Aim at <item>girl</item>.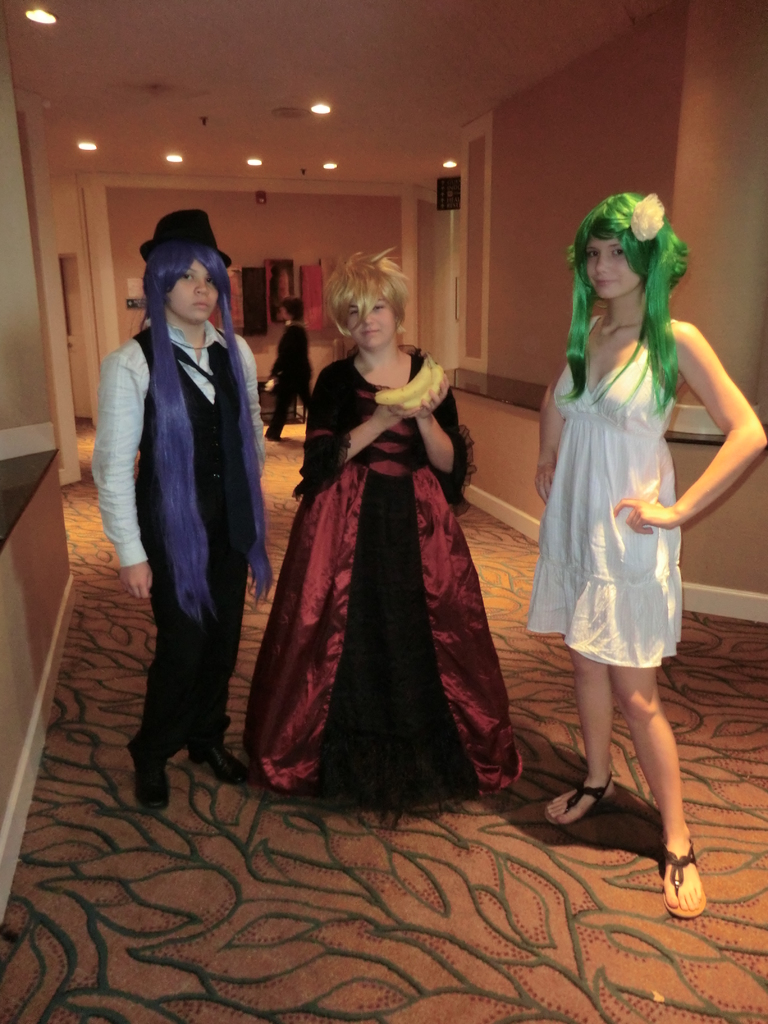
Aimed at (512, 157, 744, 870).
